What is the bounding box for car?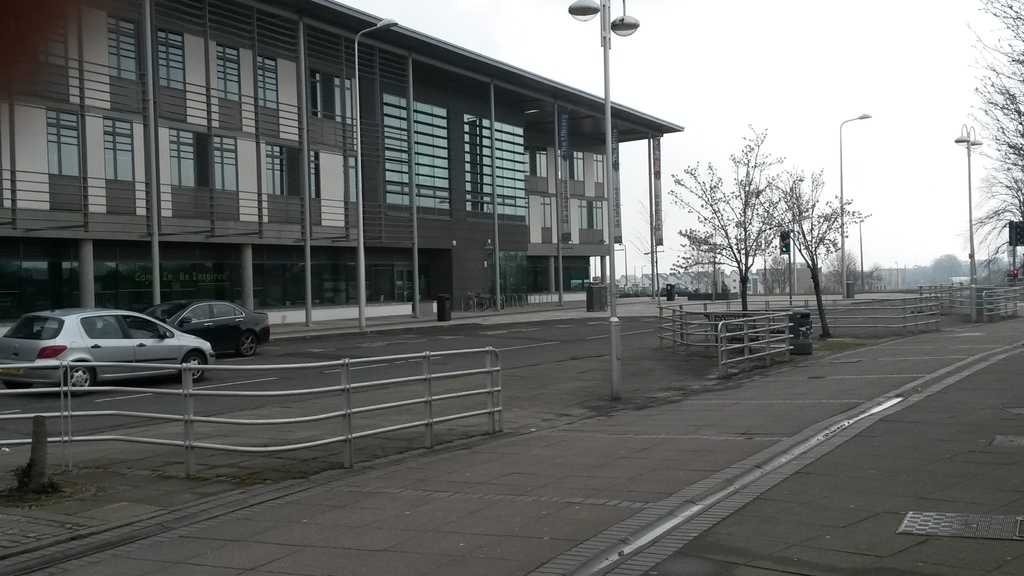
(x1=140, y1=287, x2=272, y2=355).
